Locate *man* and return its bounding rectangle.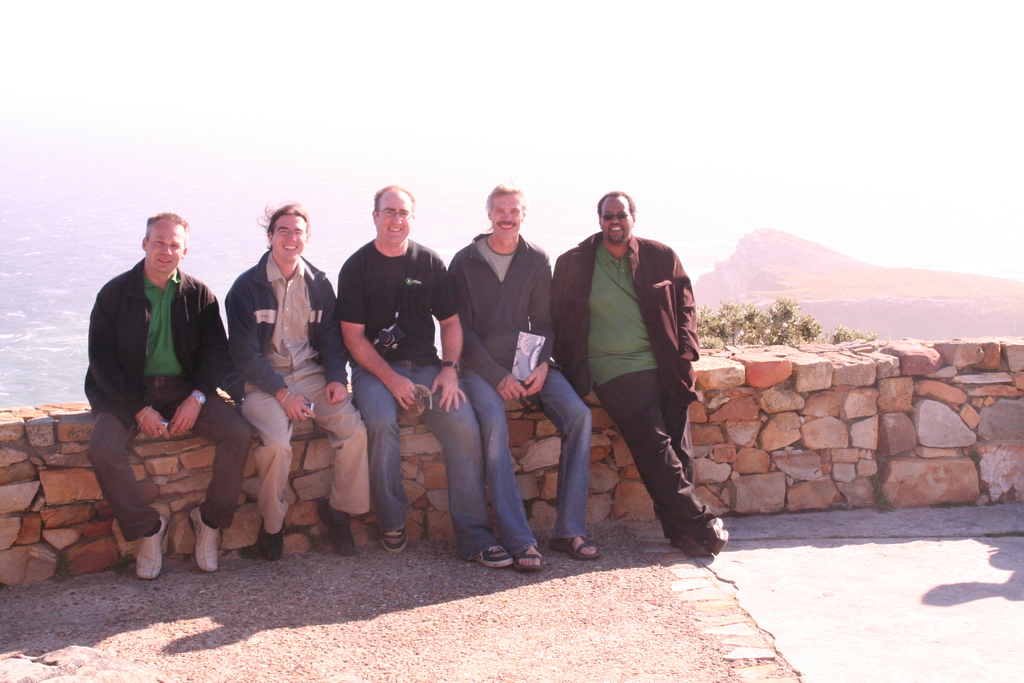
443/180/604/567.
